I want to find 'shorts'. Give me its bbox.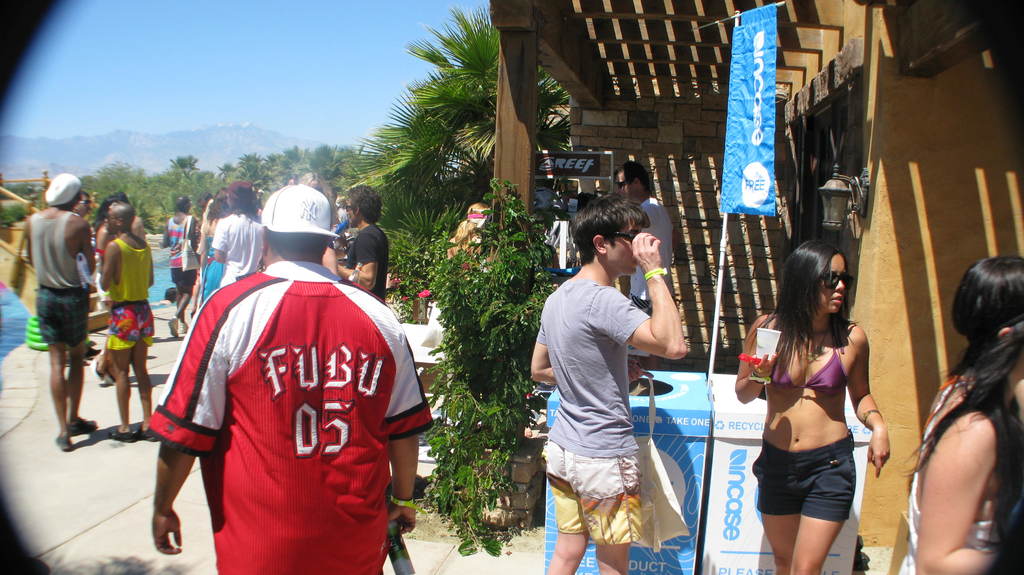
x1=172, y1=270, x2=196, y2=297.
